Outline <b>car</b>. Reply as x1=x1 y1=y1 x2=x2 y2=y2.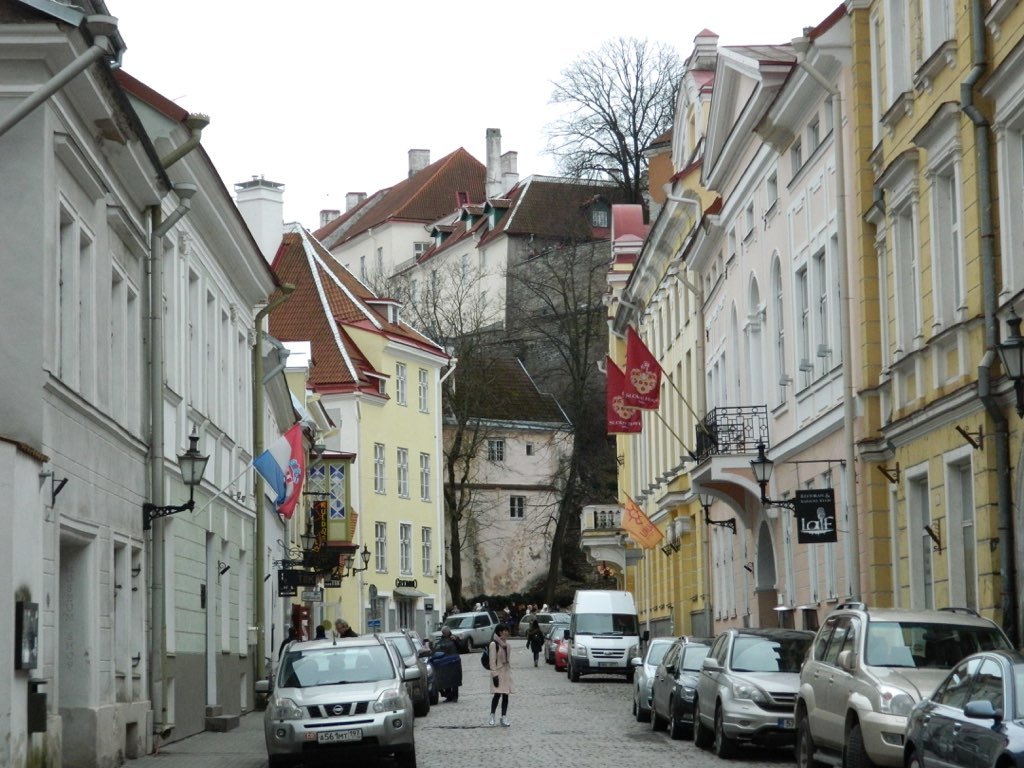
x1=515 y1=606 x2=535 y2=645.
